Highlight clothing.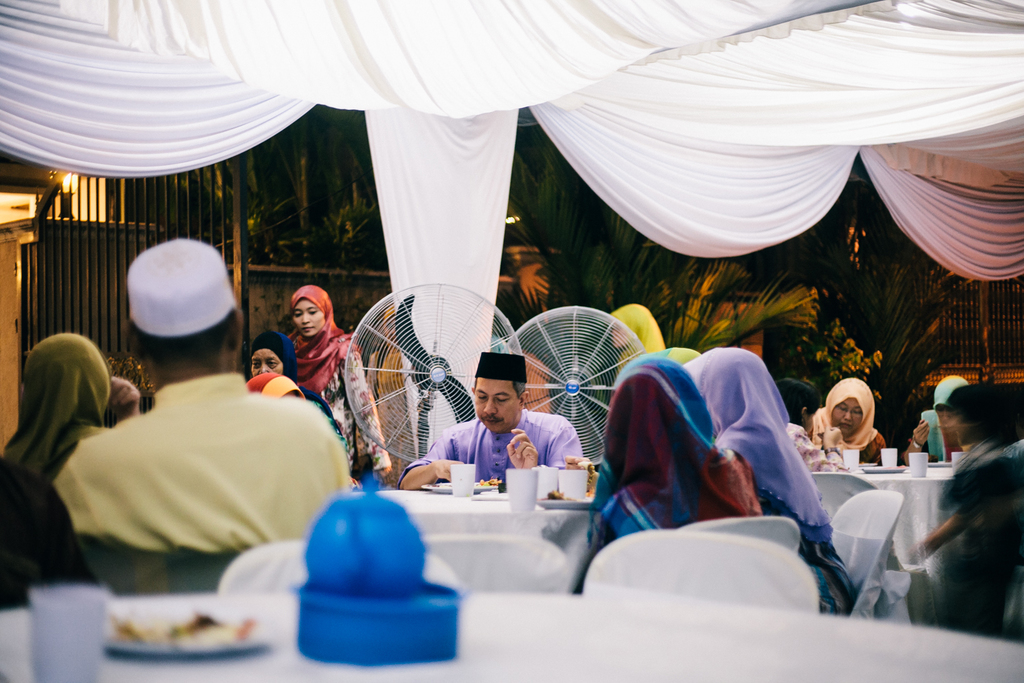
Highlighted region: pyautogui.locateOnScreen(390, 410, 584, 488).
